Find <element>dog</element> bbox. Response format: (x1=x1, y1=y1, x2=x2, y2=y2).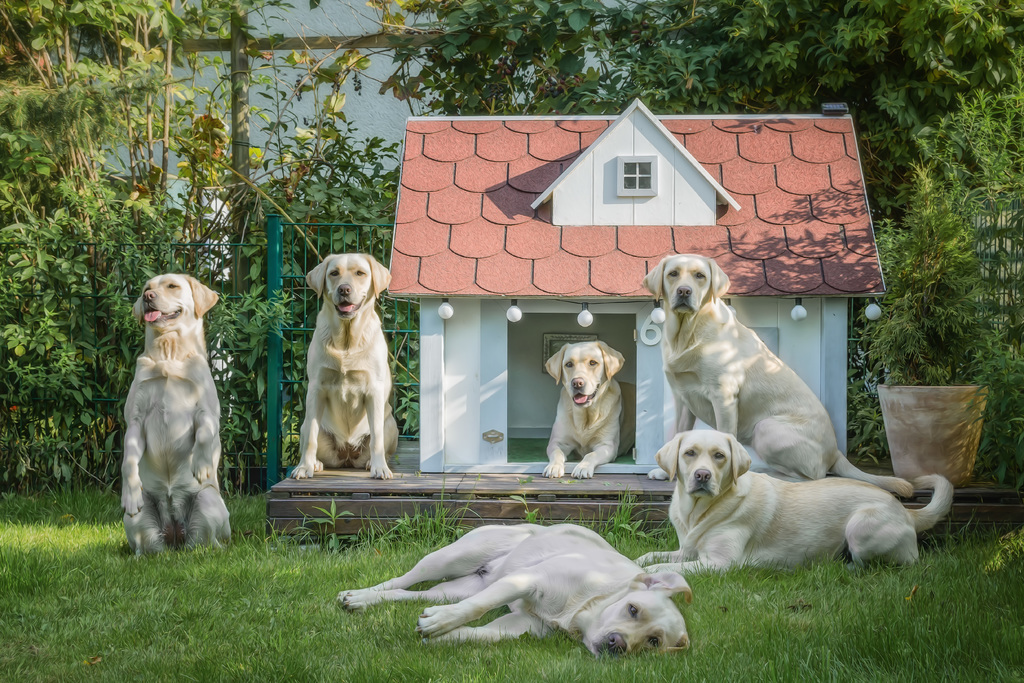
(x1=544, y1=339, x2=637, y2=478).
